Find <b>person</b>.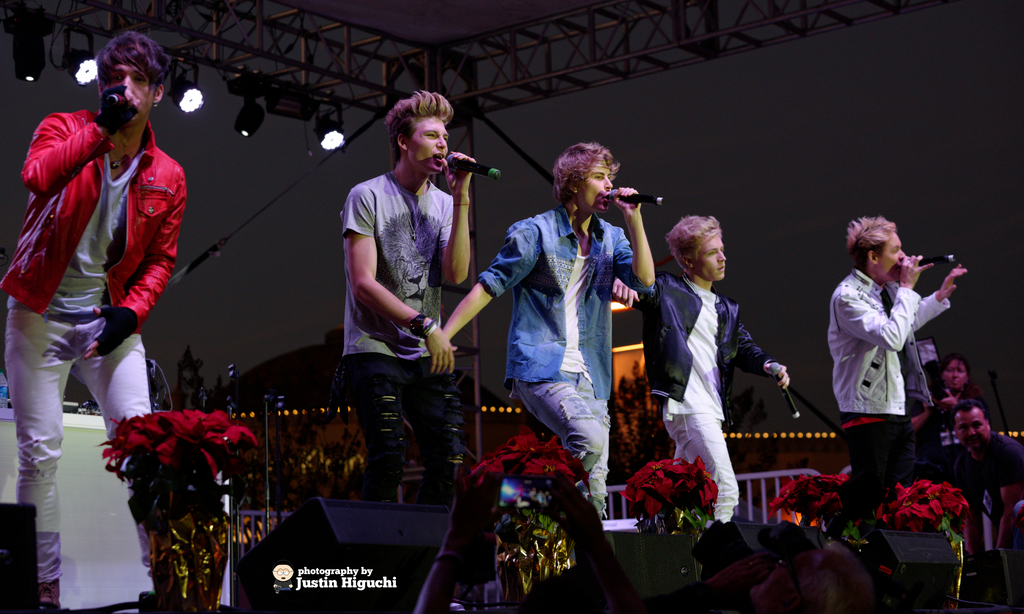
13,51,186,506.
